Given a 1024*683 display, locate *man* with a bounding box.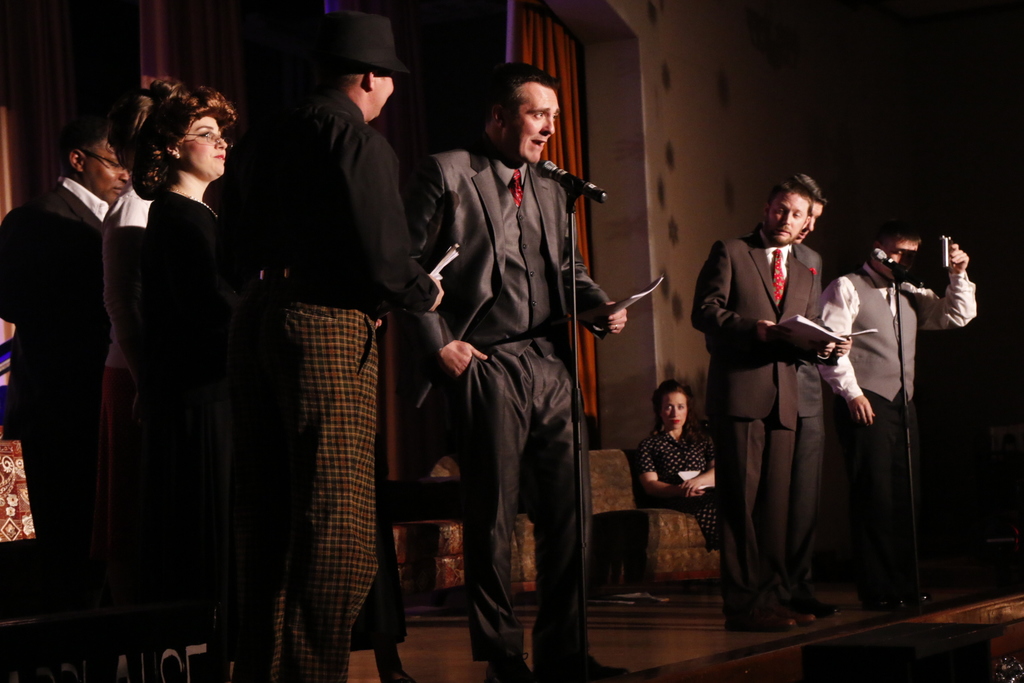
Located: pyautogui.locateOnScreen(690, 170, 852, 634).
